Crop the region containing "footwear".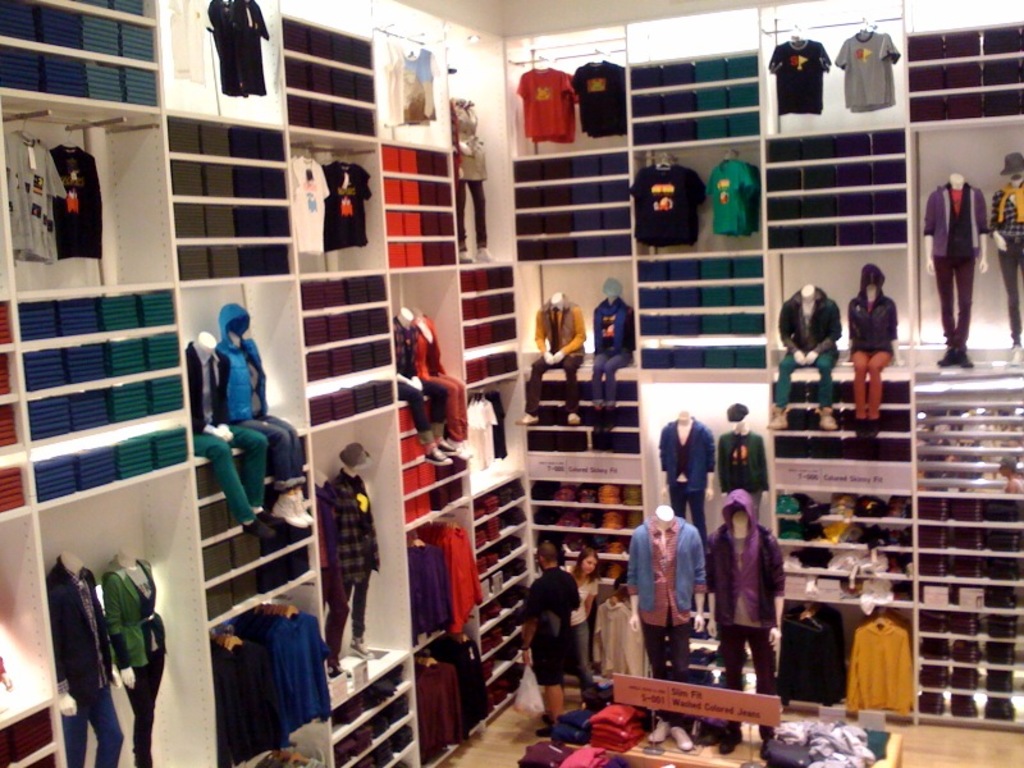
Crop region: [458, 250, 474, 262].
